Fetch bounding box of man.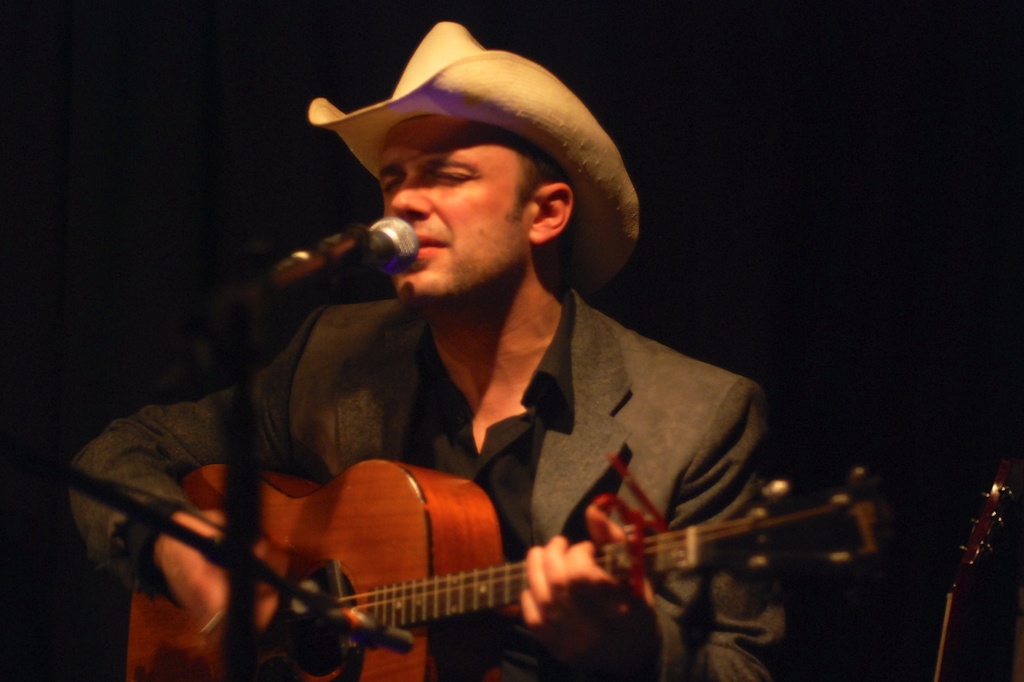
Bbox: <region>72, 15, 778, 681</region>.
